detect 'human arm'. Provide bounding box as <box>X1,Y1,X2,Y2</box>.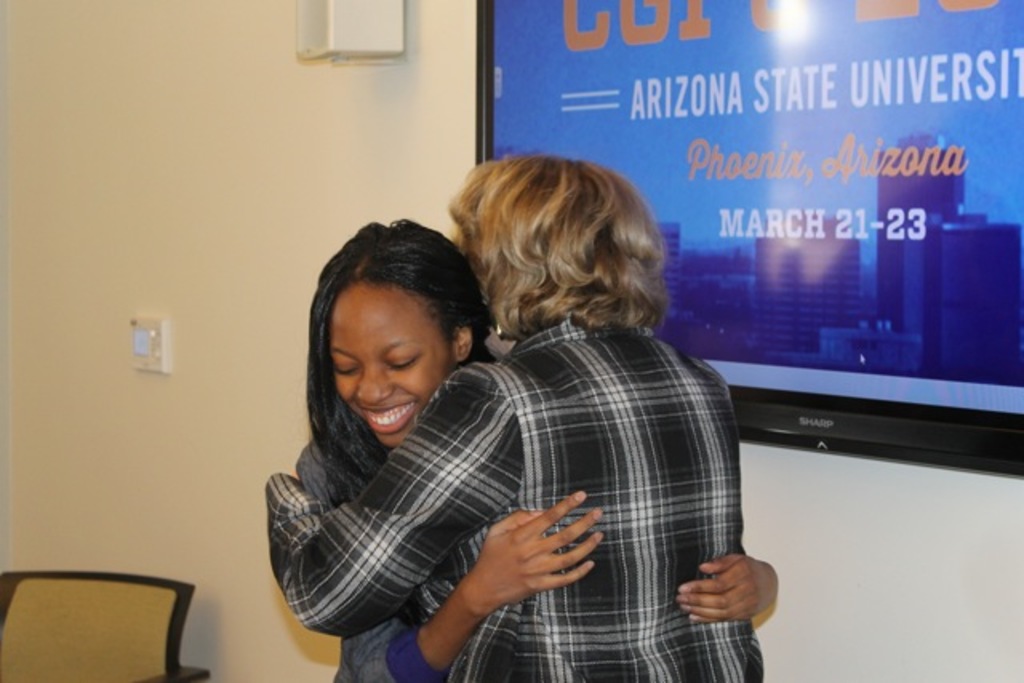
<box>426,489,590,656</box>.
